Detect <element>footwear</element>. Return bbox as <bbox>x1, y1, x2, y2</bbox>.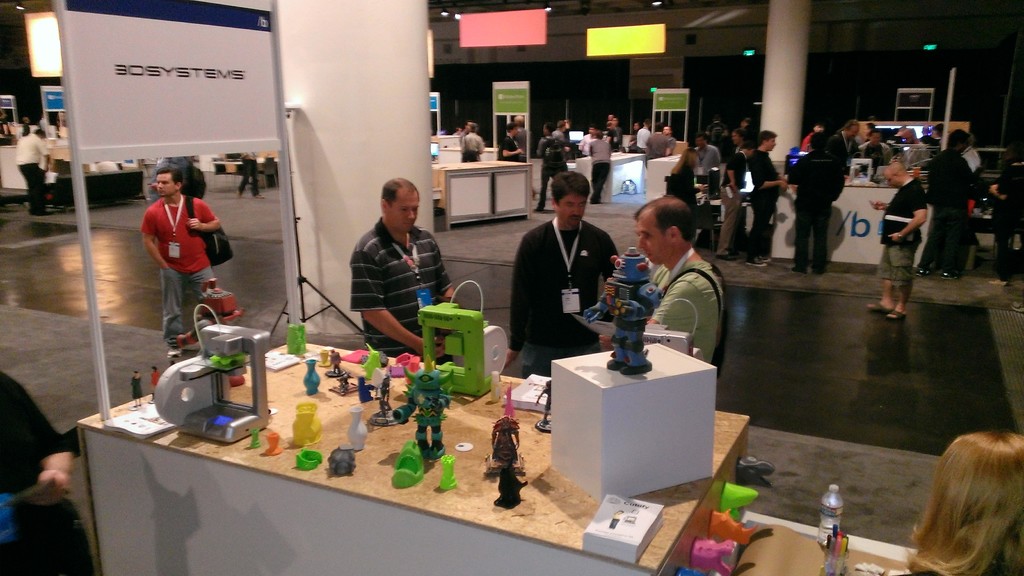
<bbox>984, 277, 1010, 288</bbox>.
